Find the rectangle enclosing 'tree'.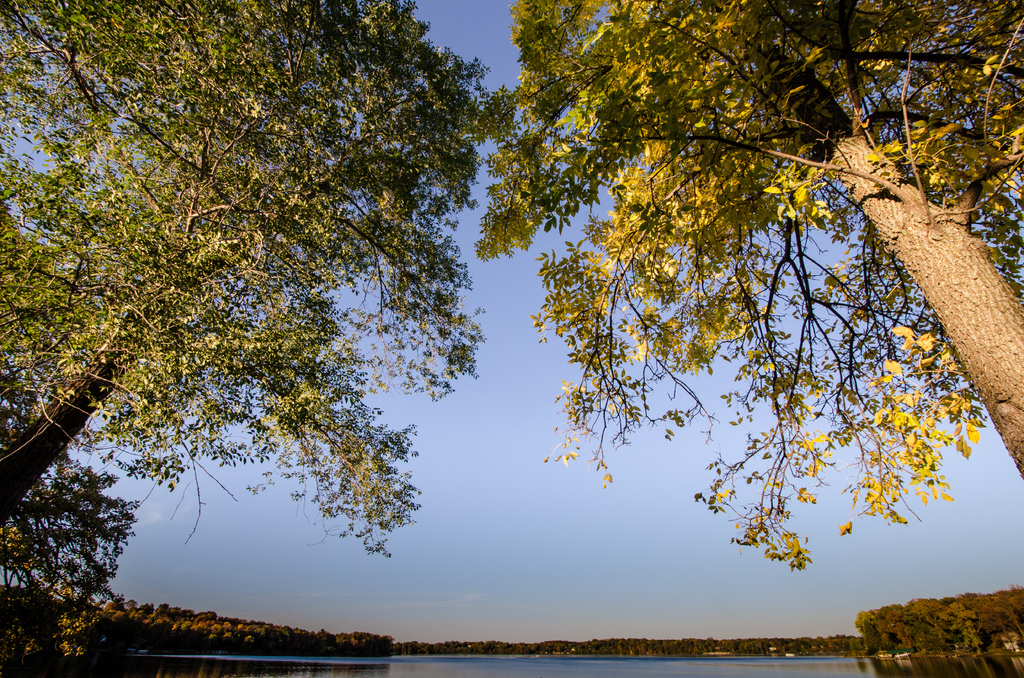
x1=300 y1=20 x2=1012 y2=629.
